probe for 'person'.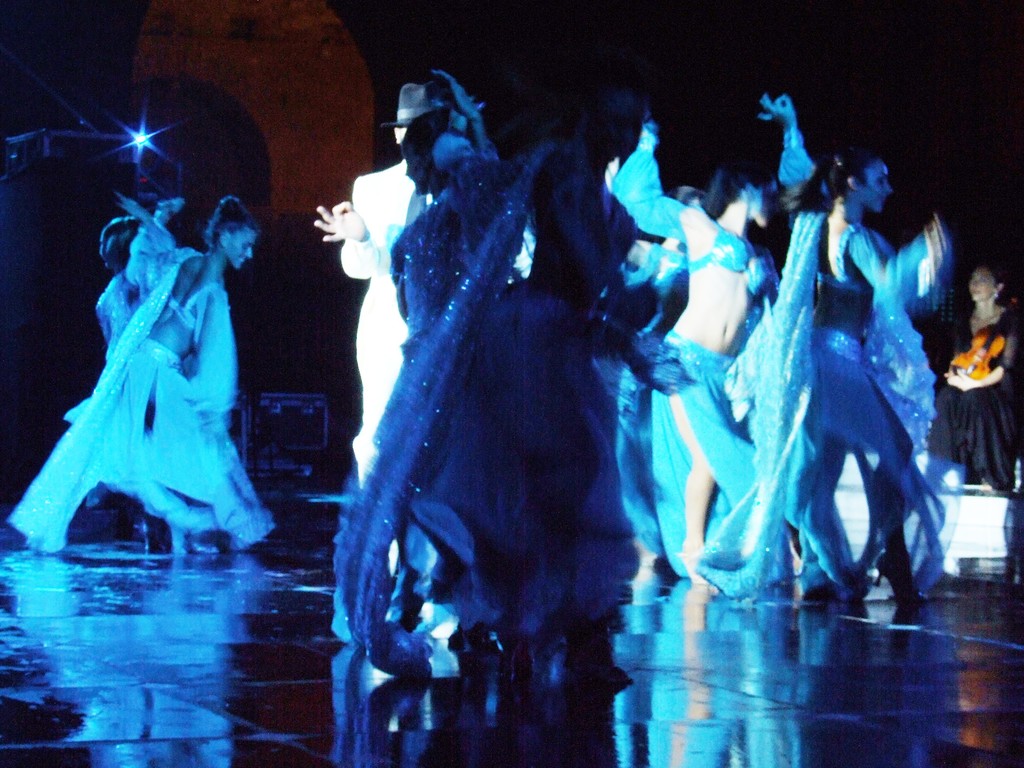
Probe result: 755/121/958/627.
